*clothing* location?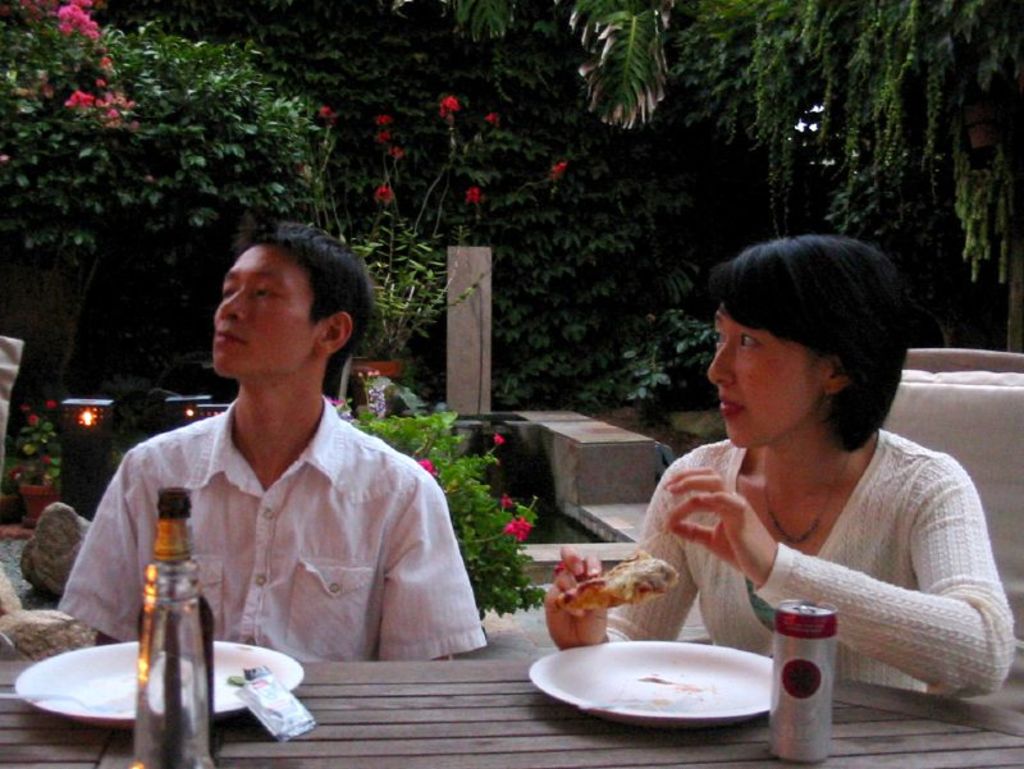
left=63, top=392, right=481, bottom=669
